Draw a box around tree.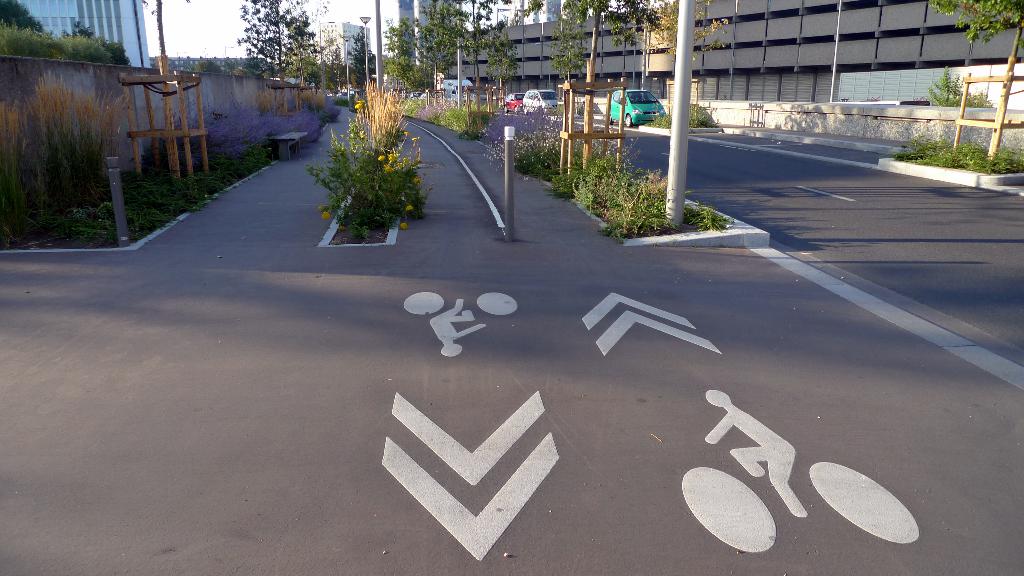
box=[324, 38, 346, 80].
